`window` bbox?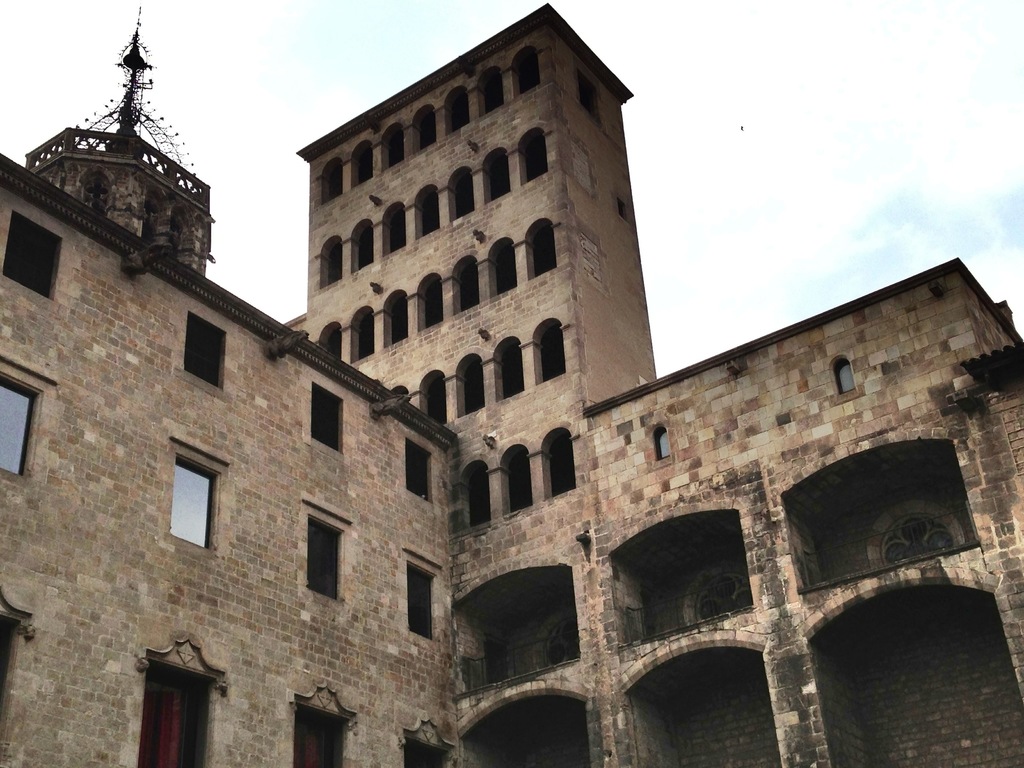
[3, 213, 63, 299]
